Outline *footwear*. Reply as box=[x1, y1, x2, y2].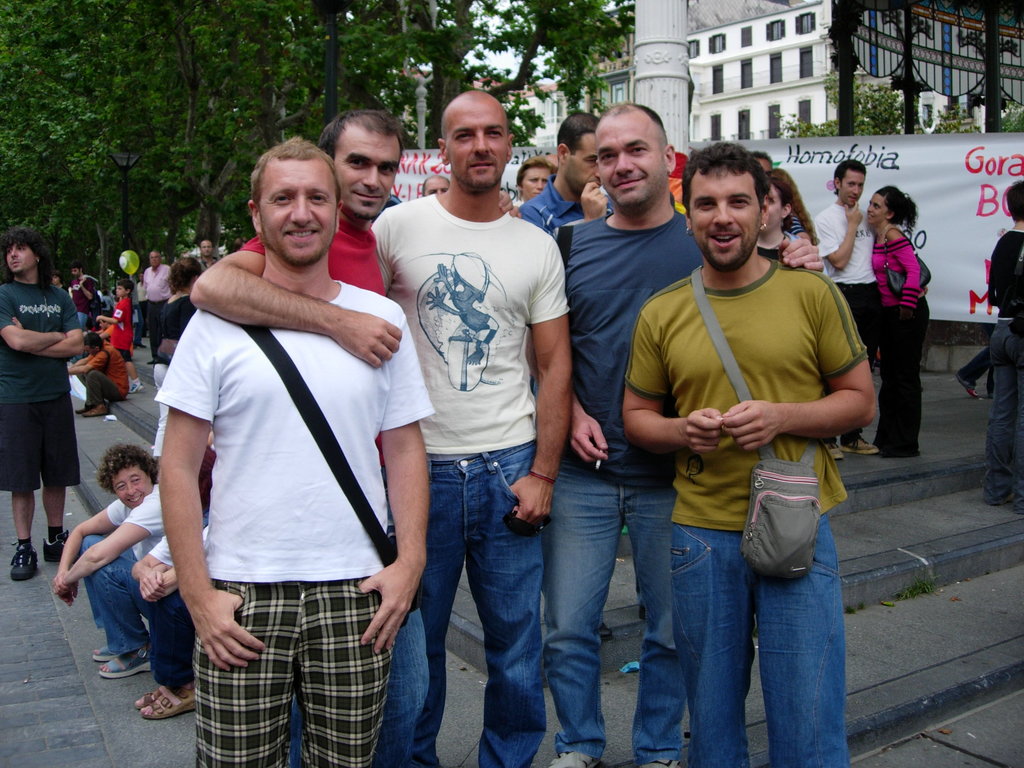
box=[132, 343, 147, 351].
